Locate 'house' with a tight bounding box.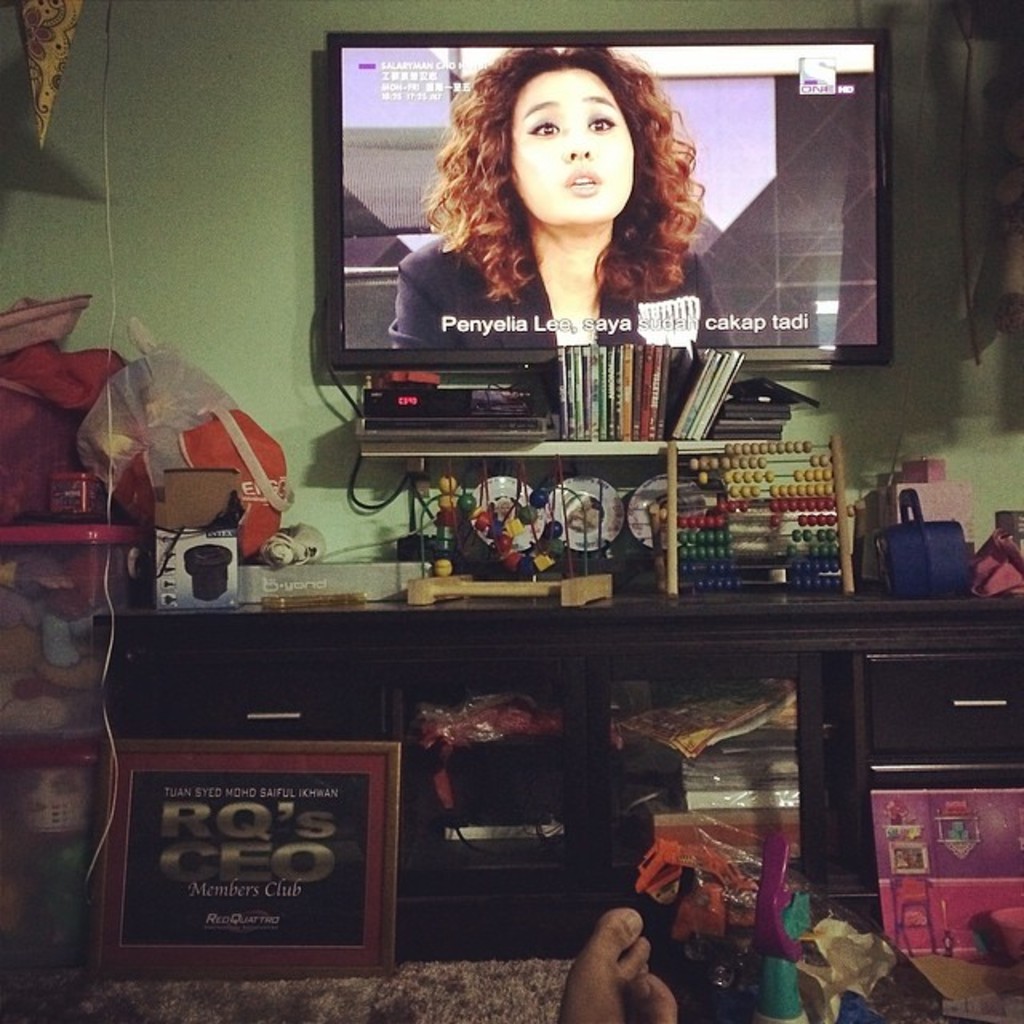
0/5/1022/1022.
